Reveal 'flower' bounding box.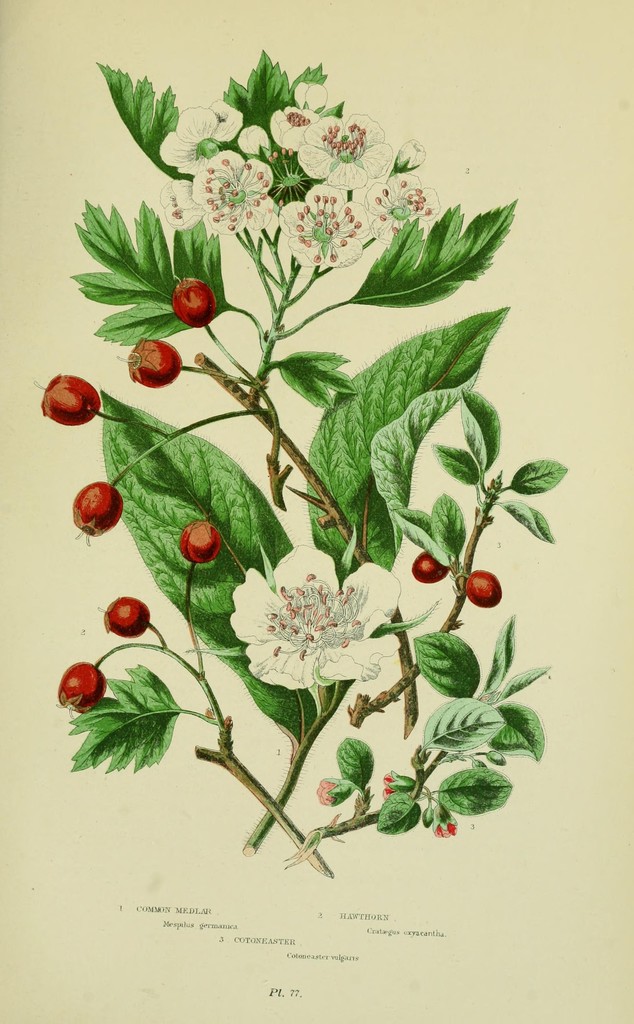
Revealed: 296/109/396/194.
